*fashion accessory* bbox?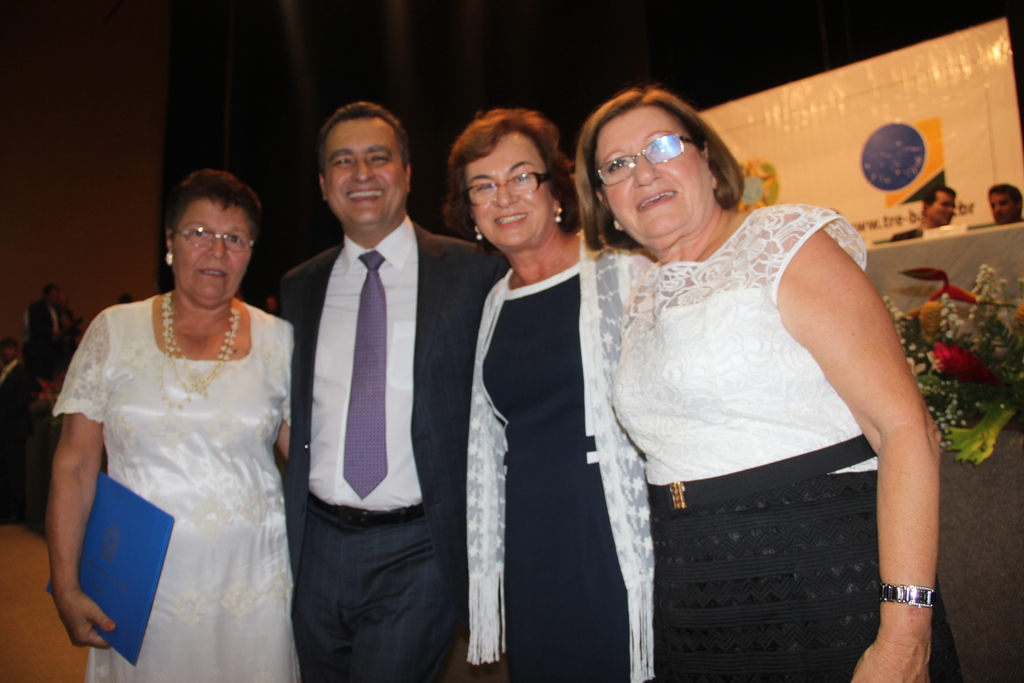
l=461, t=167, r=557, b=208
